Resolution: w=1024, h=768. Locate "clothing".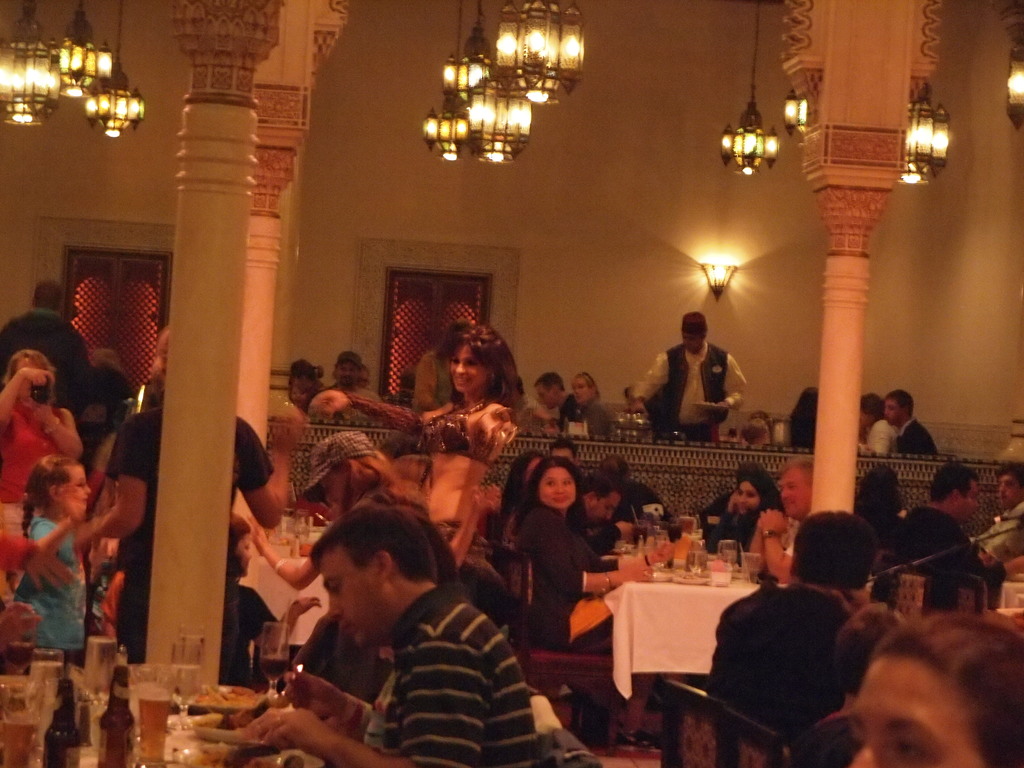
895,421,935,462.
